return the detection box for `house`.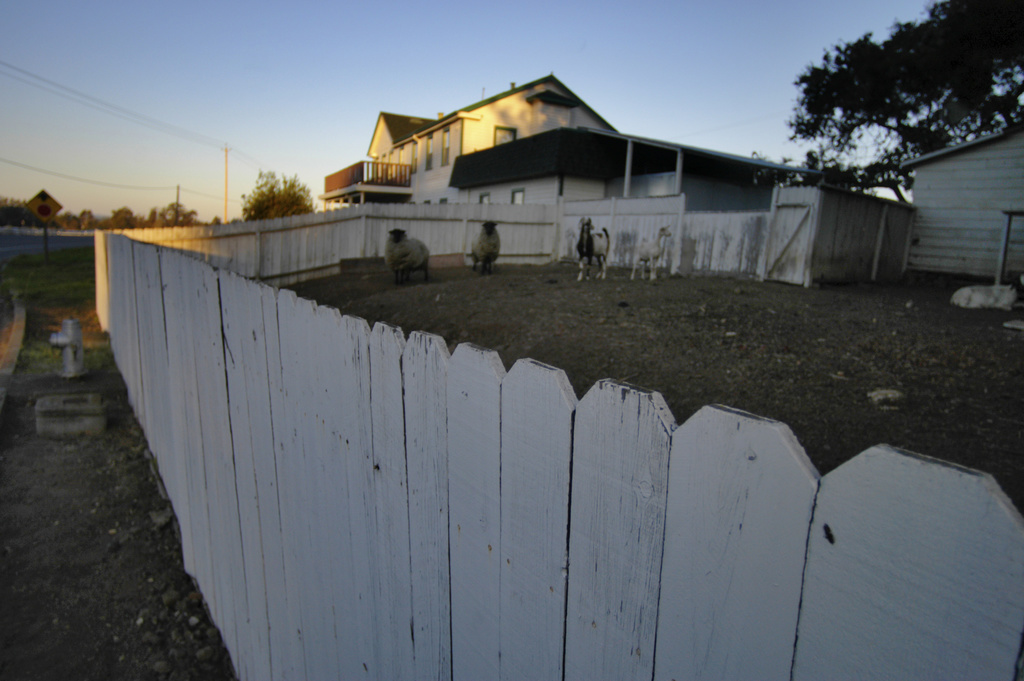
detection(312, 70, 872, 282).
